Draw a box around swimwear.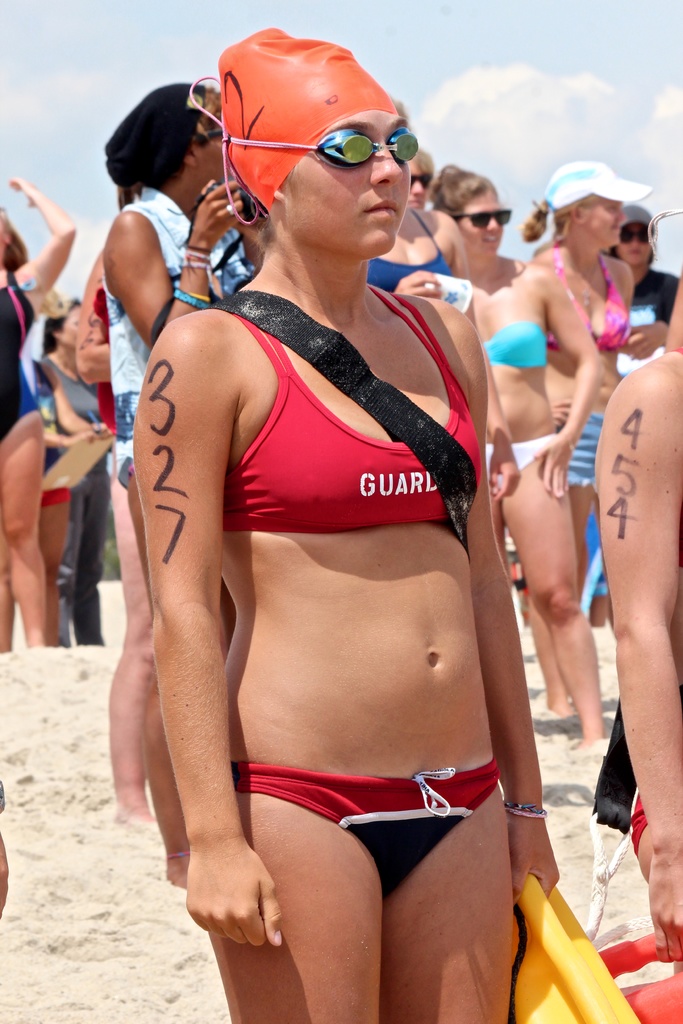
x1=484 y1=435 x2=554 y2=488.
